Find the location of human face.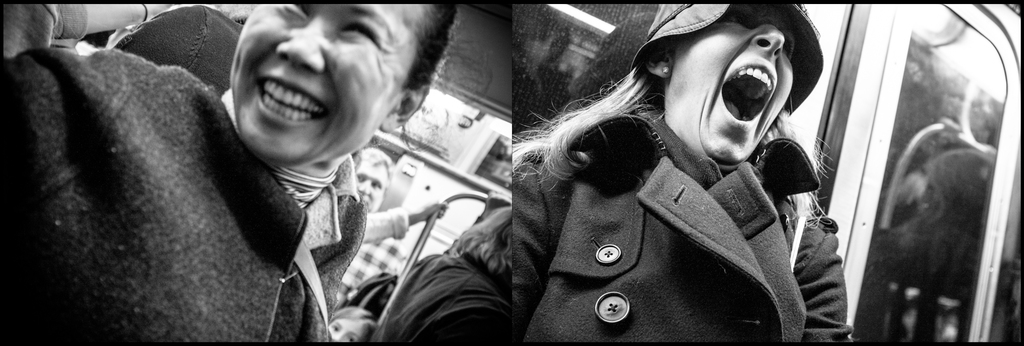
Location: detection(229, 4, 430, 167).
